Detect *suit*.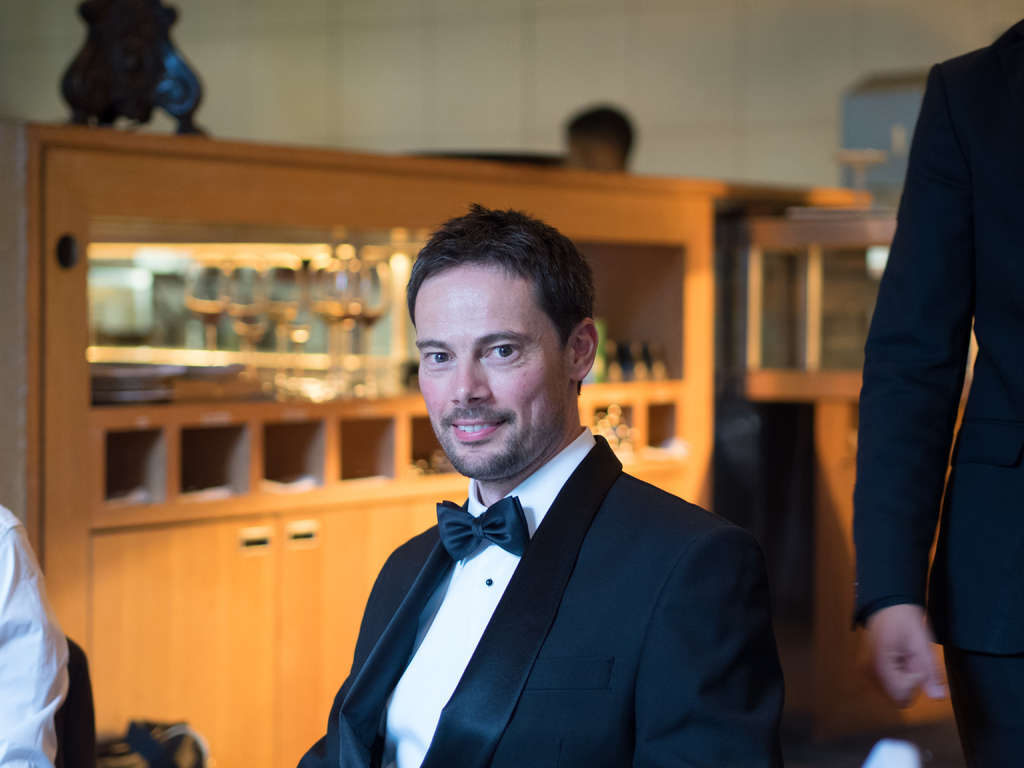
Detected at <bbox>304, 360, 805, 758</bbox>.
